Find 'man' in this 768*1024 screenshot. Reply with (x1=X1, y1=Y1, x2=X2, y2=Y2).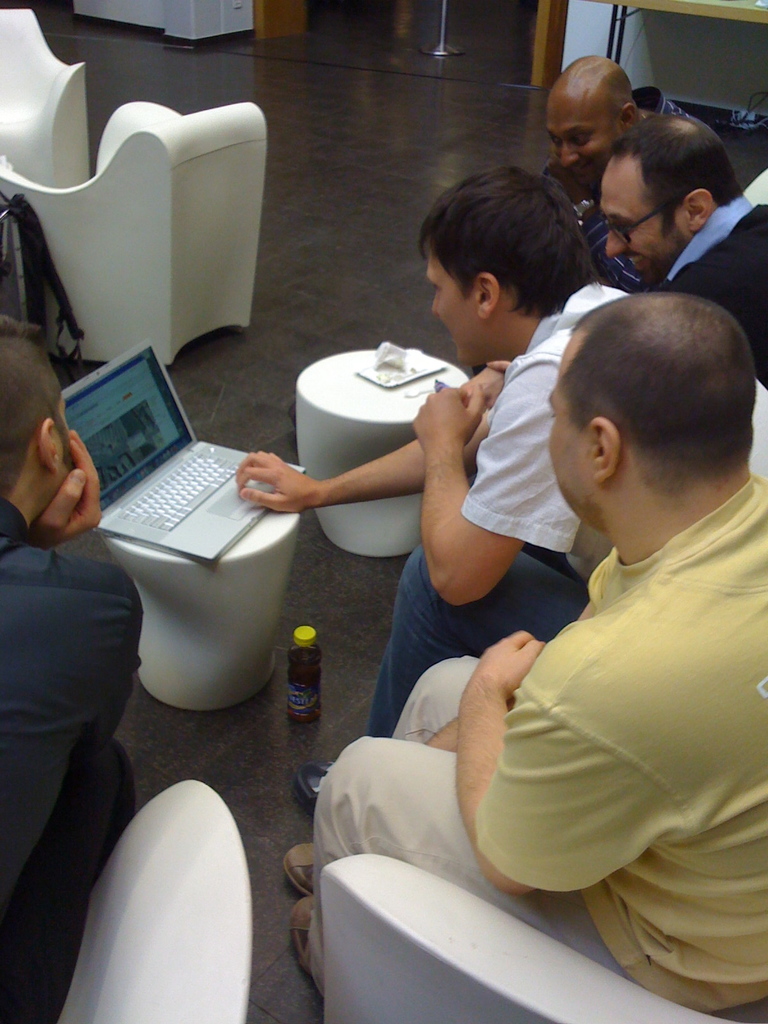
(x1=0, y1=323, x2=142, y2=1023).
